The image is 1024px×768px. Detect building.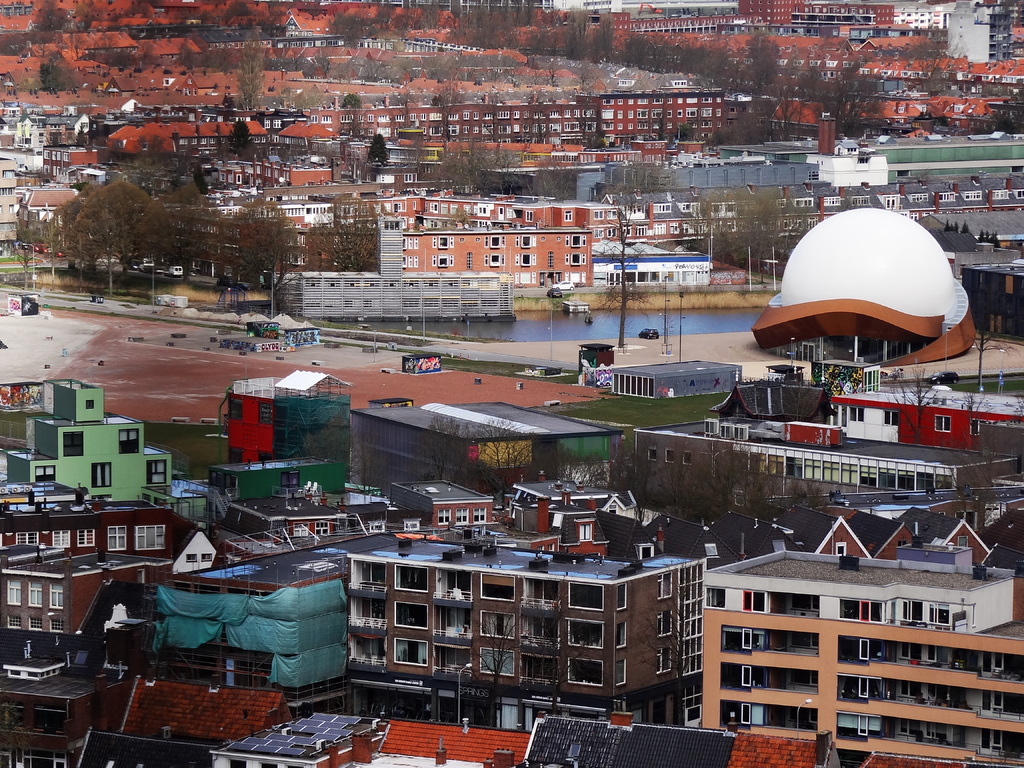
Detection: 0/540/166/632.
